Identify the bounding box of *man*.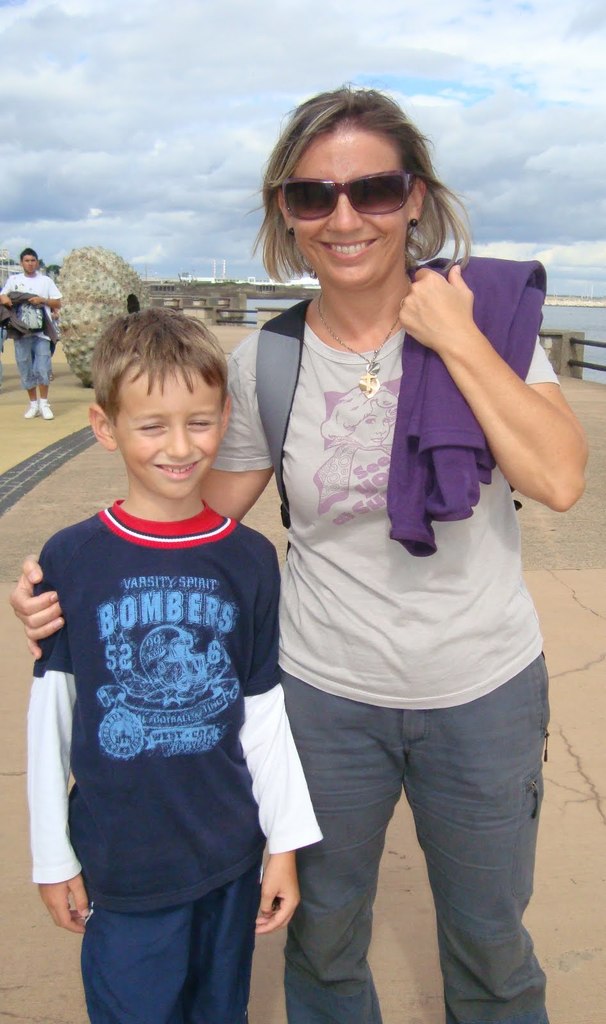
(left=0, top=230, right=67, bottom=399).
